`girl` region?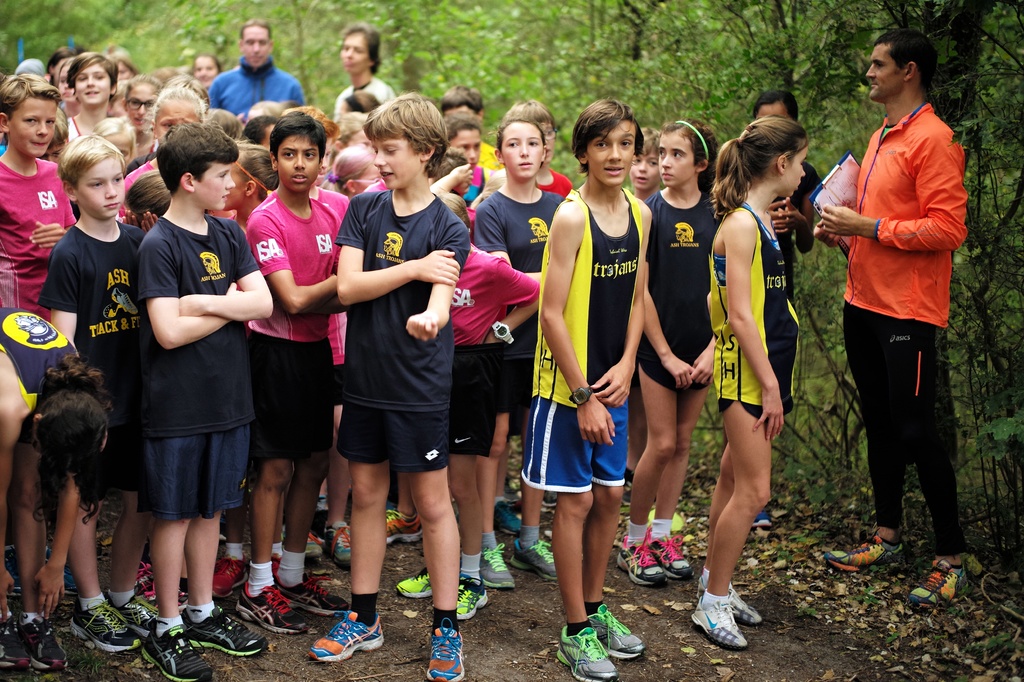
616, 116, 717, 585
